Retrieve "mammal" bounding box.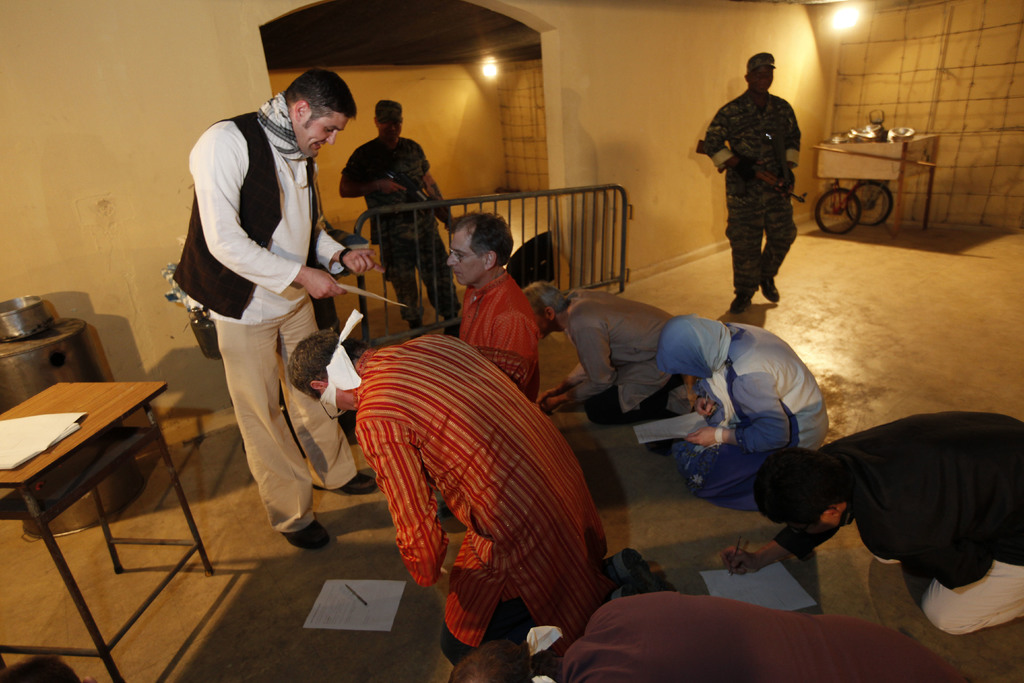
Bounding box: x1=750, y1=378, x2=1007, y2=621.
